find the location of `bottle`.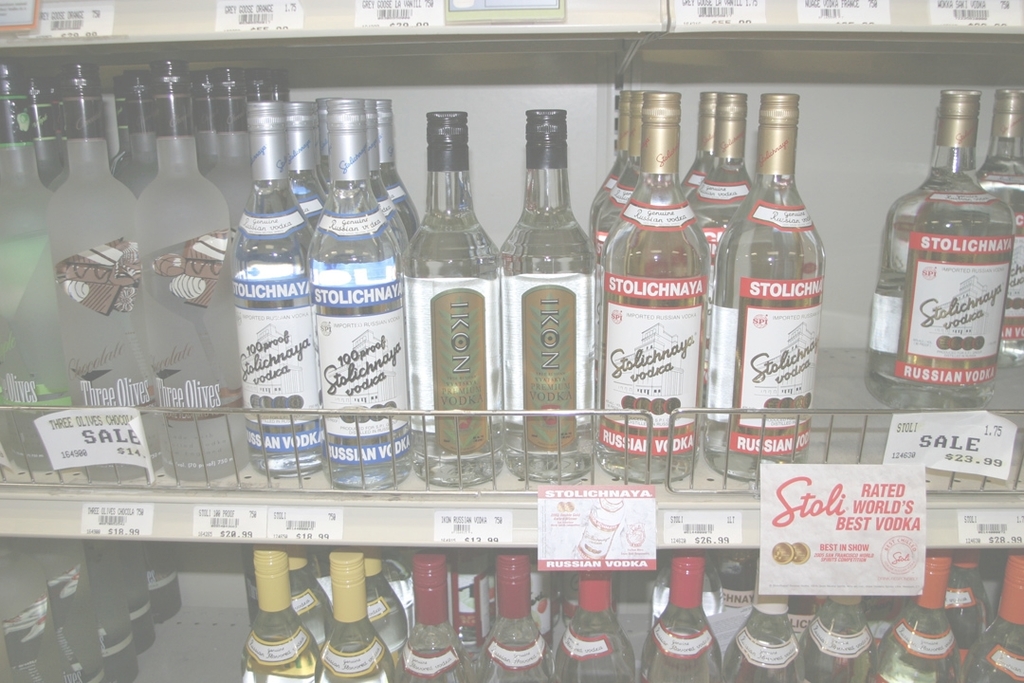
Location: detection(714, 545, 818, 682).
